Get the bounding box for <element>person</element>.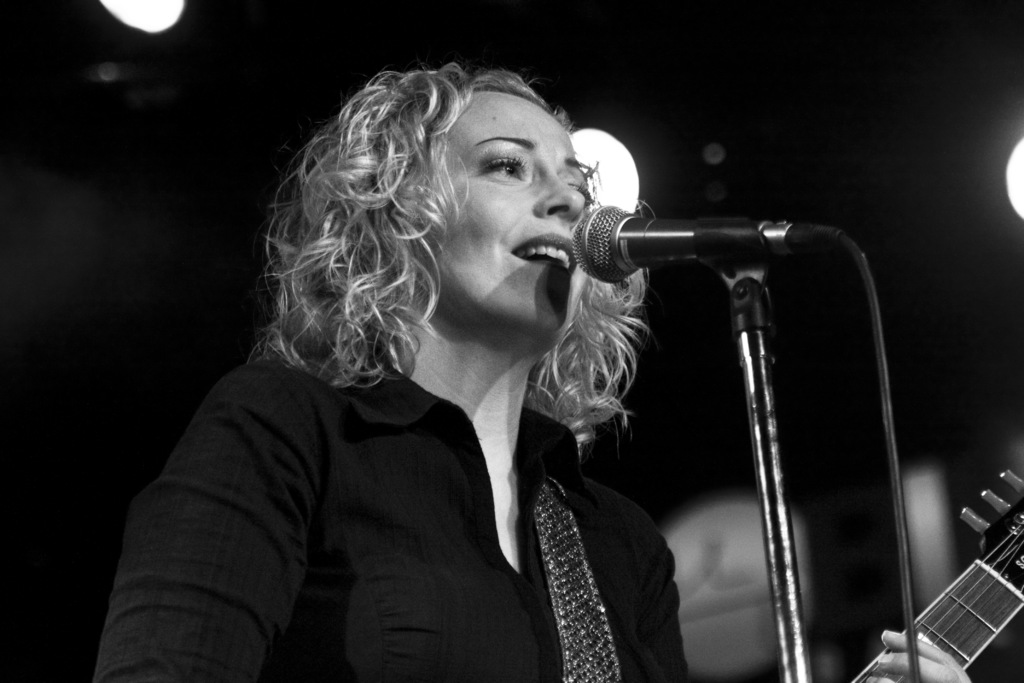
BBox(121, 46, 908, 652).
